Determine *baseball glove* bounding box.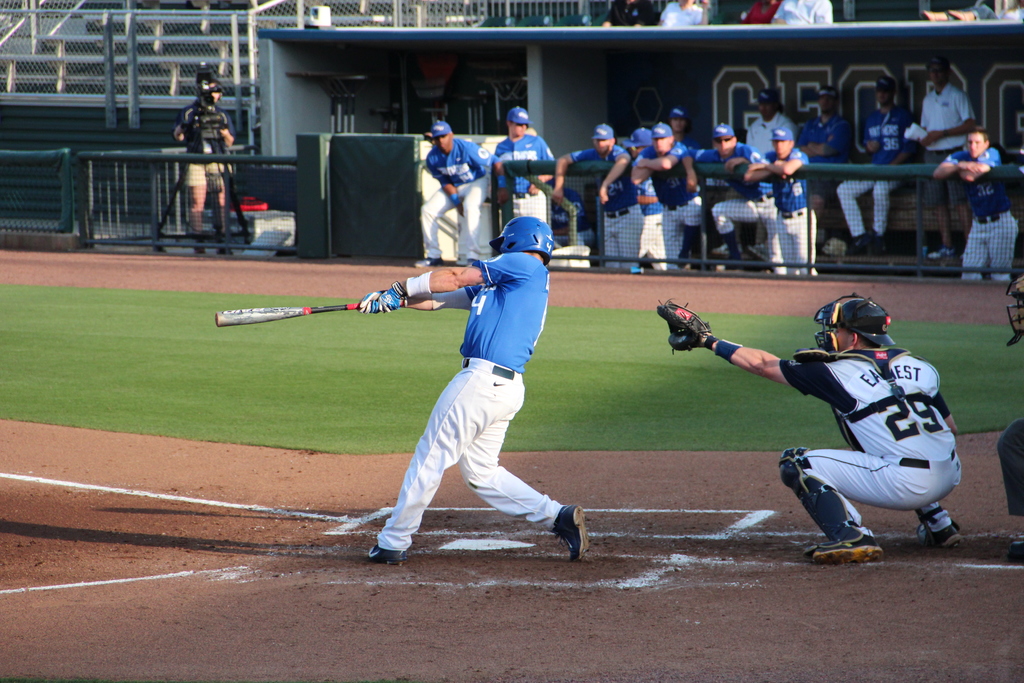
Determined: 377 285 406 310.
